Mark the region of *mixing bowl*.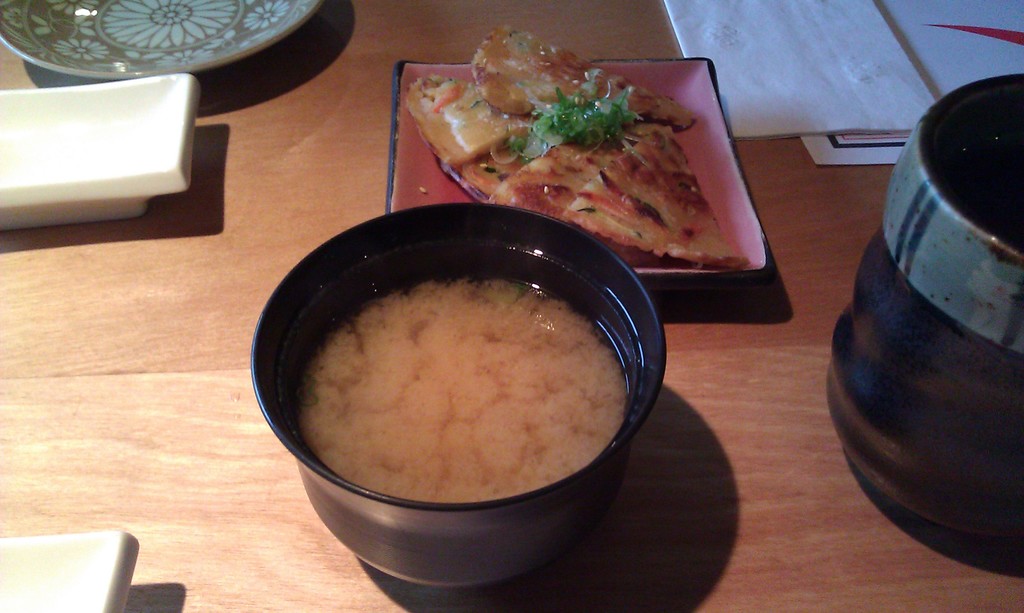
Region: Rect(247, 200, 670, 588).
